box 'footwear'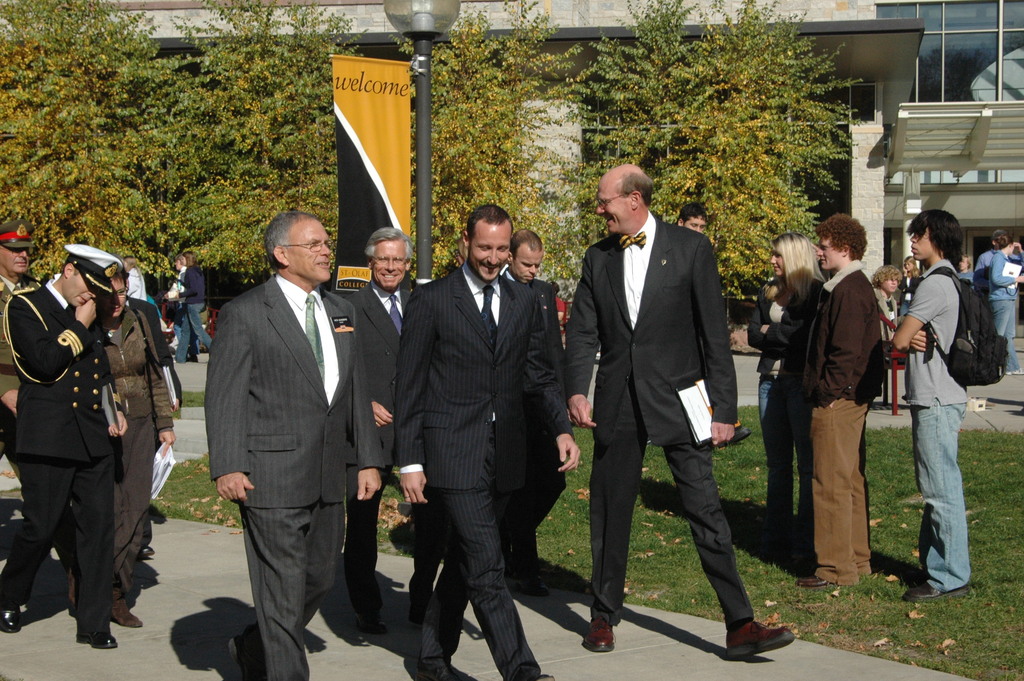
detection(584, 616, 620, 649)
